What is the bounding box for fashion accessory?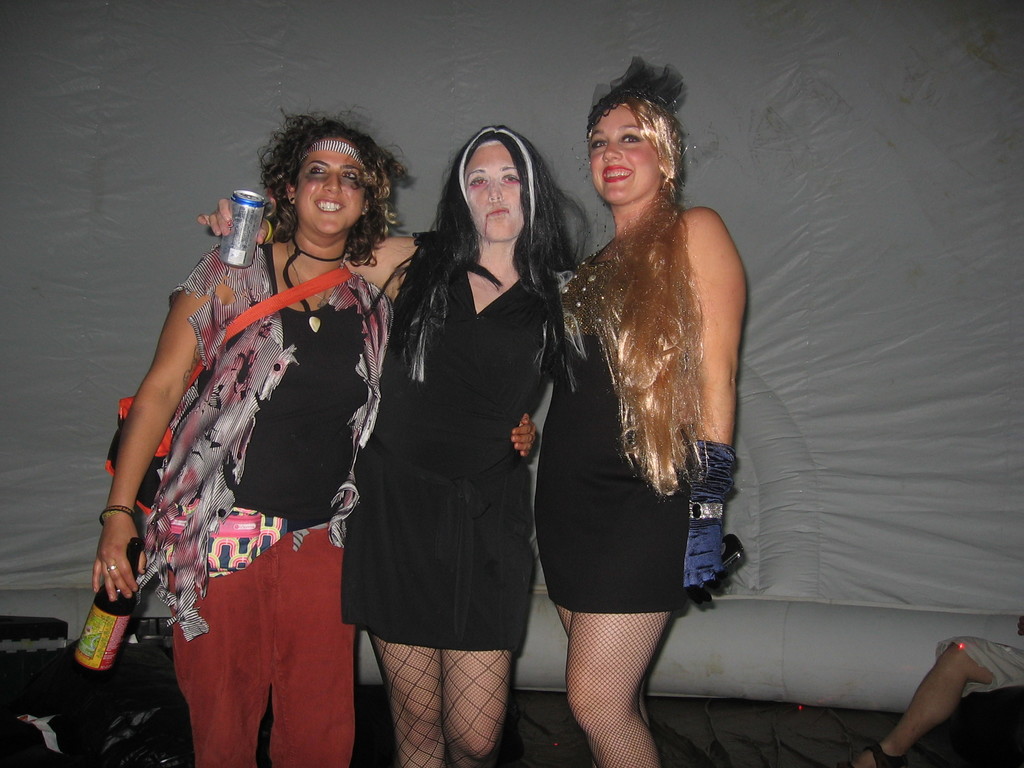
100/504/132/525.
